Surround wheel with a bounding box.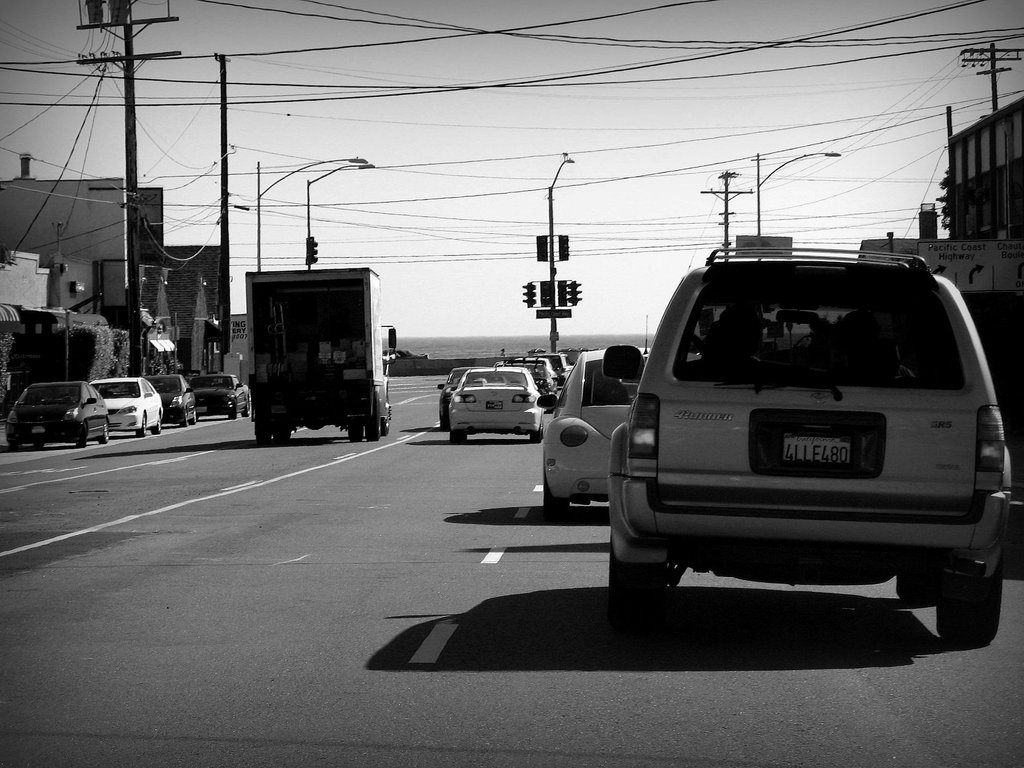
(449,432,464,444).
